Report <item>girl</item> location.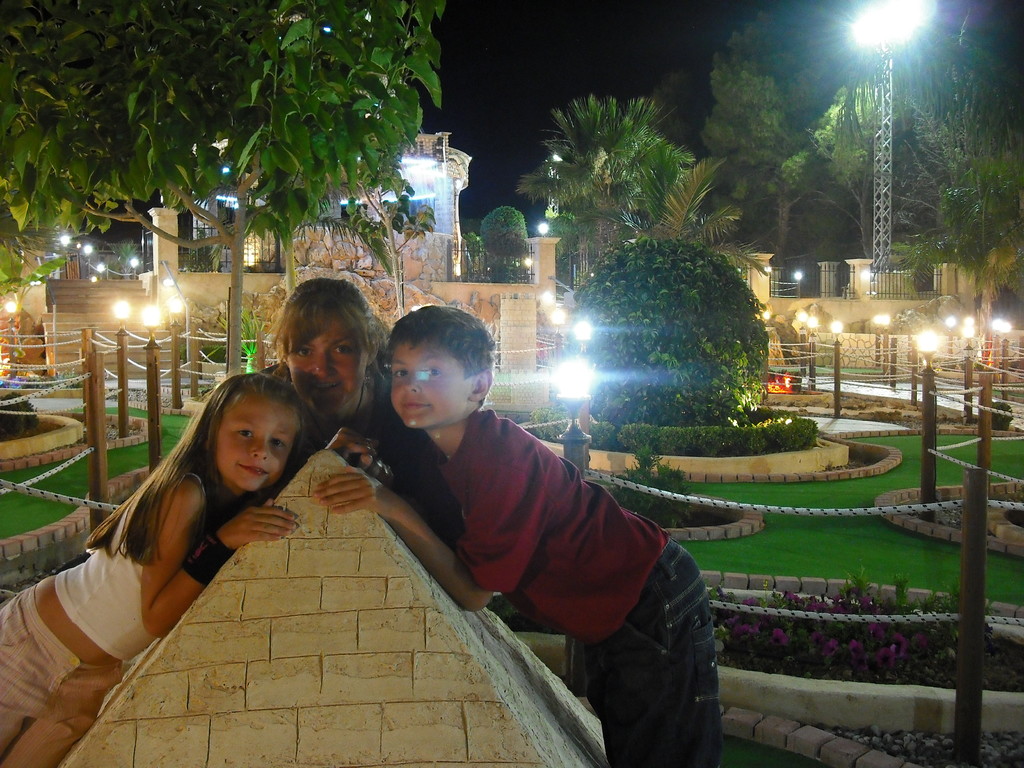
Report: left=3, top=362, right=301, bottom=767.
